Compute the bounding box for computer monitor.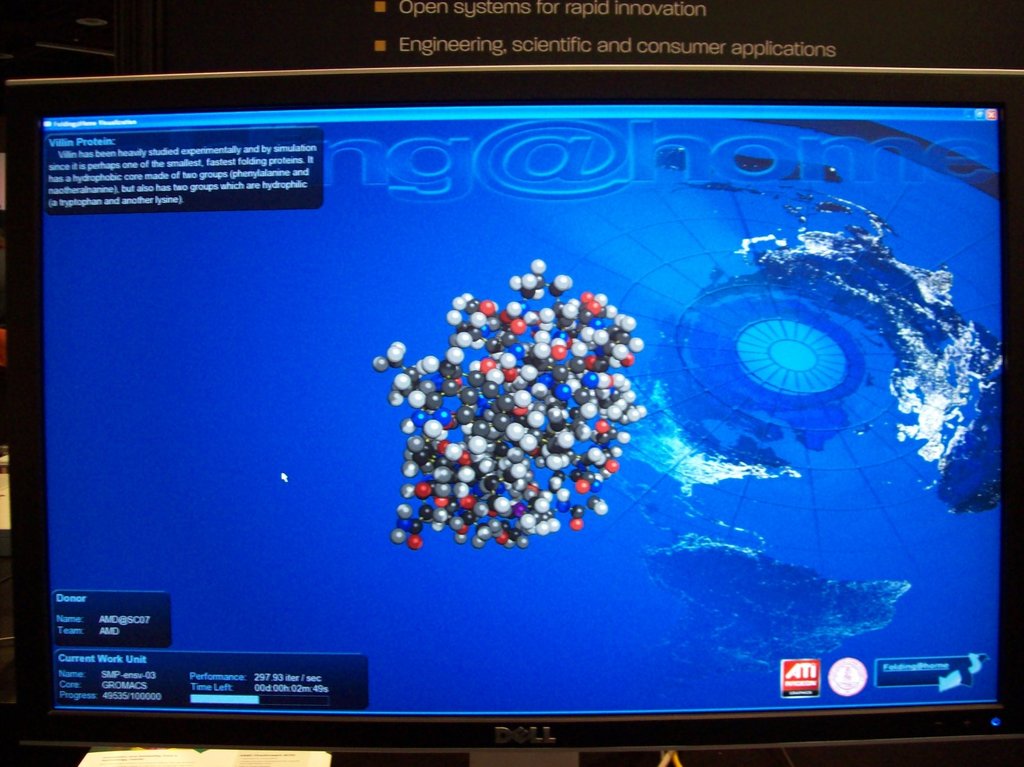
[0, 76, 1023, 731].
